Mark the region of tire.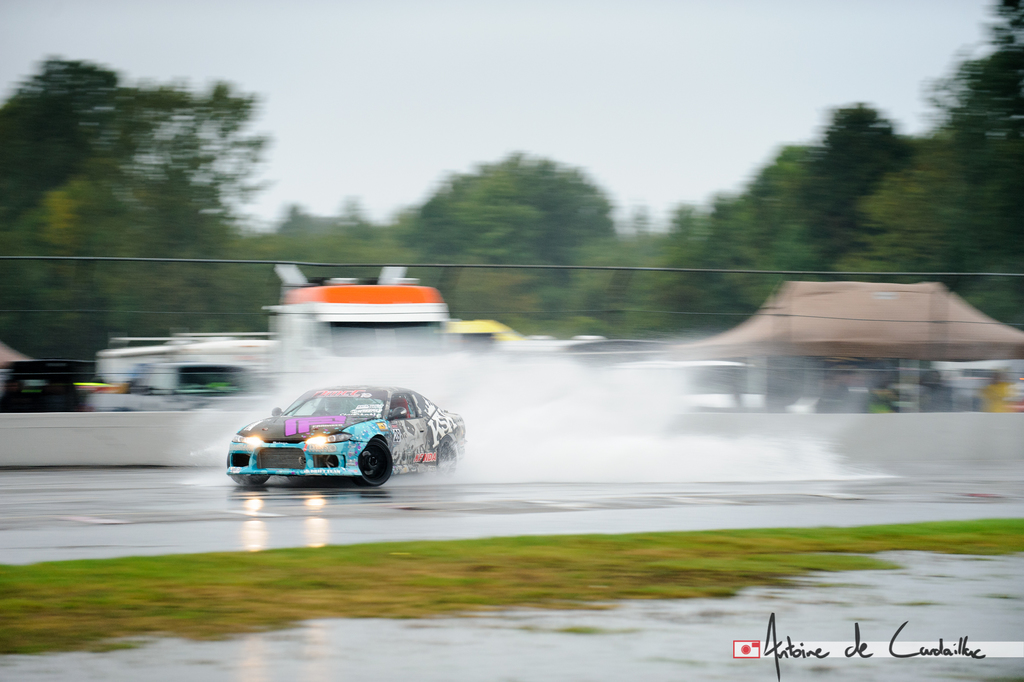
Region: 355,441,397,488.
